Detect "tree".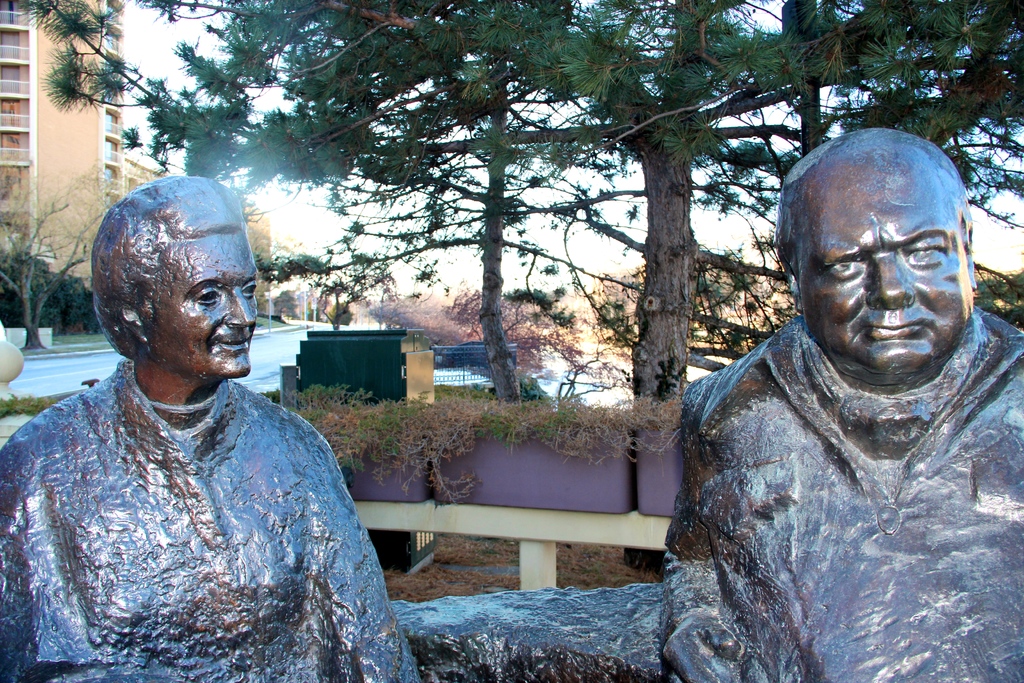
Detected at bbox=(299, 236, 388, 331).
